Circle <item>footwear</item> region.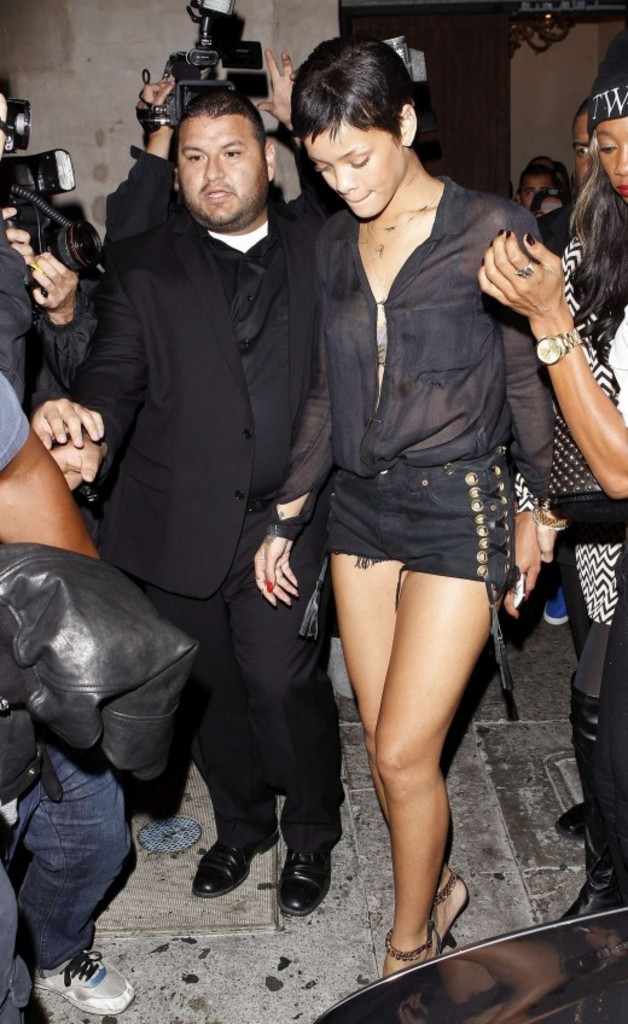
Region: [274,848,333,918].
